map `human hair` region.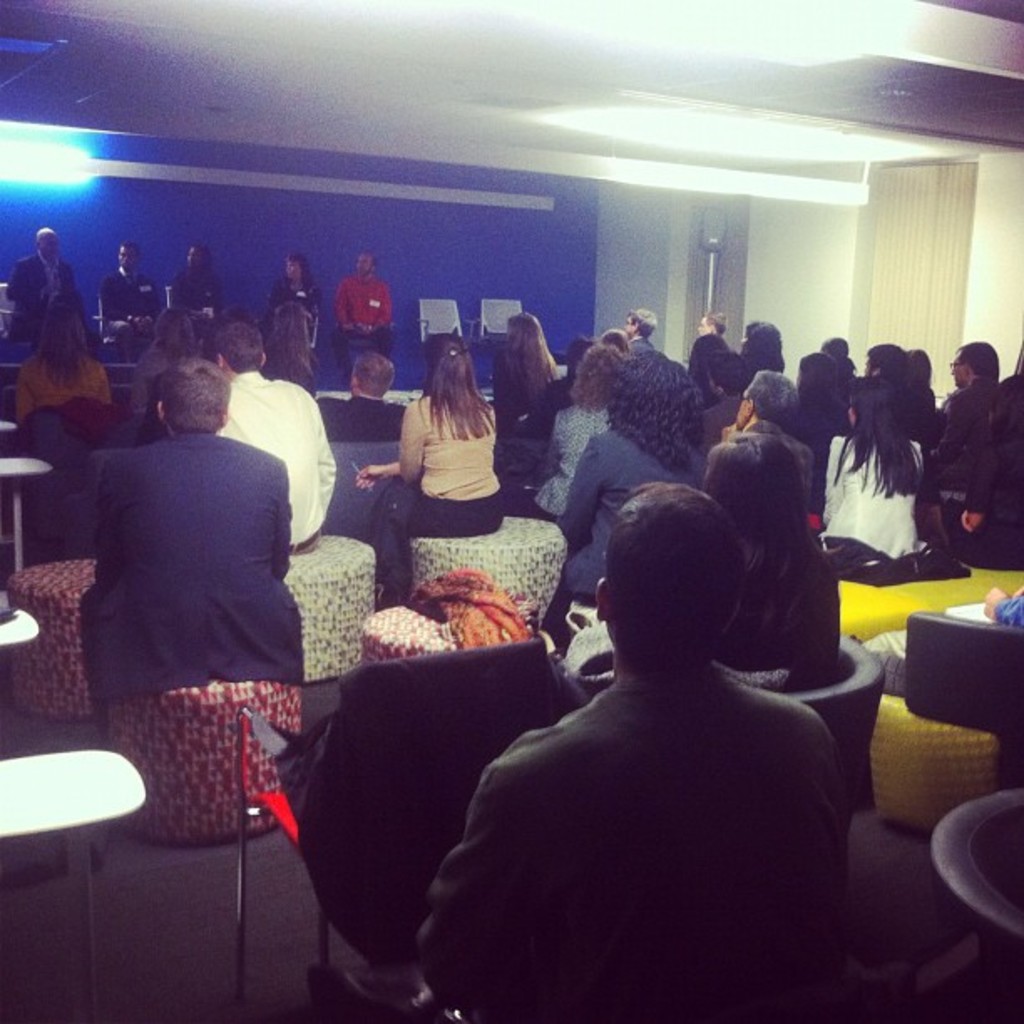
Mapped to <region>609, 345, 704, 479</region>.
